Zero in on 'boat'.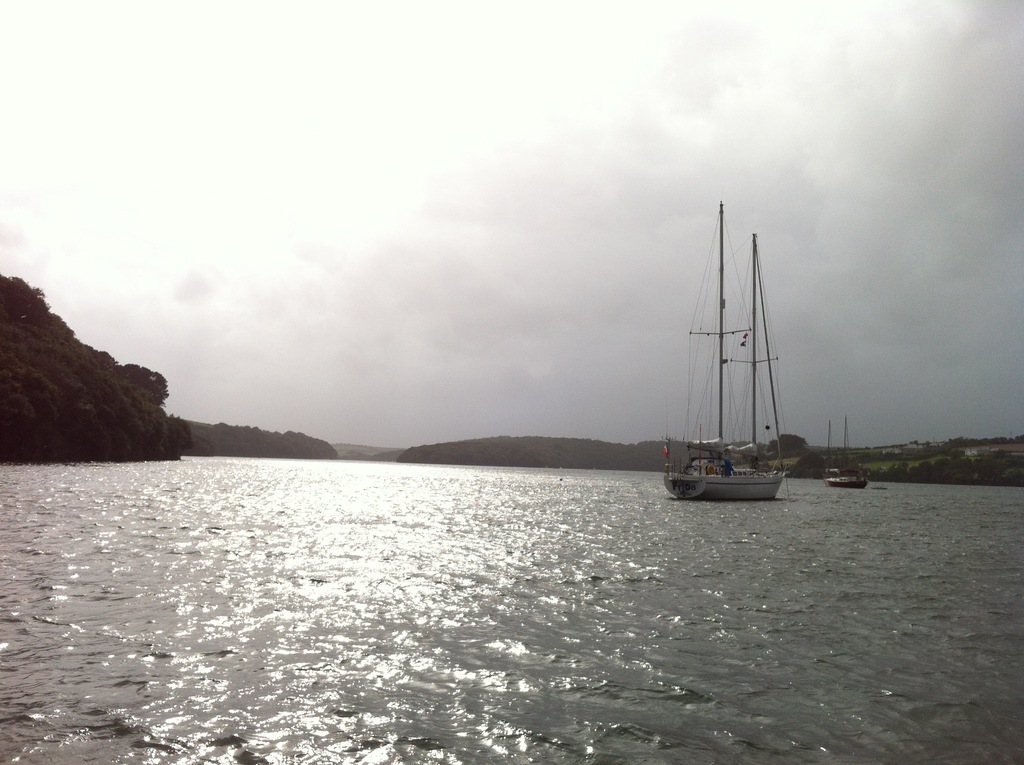
Zeroed in: (668,225,823,512).
